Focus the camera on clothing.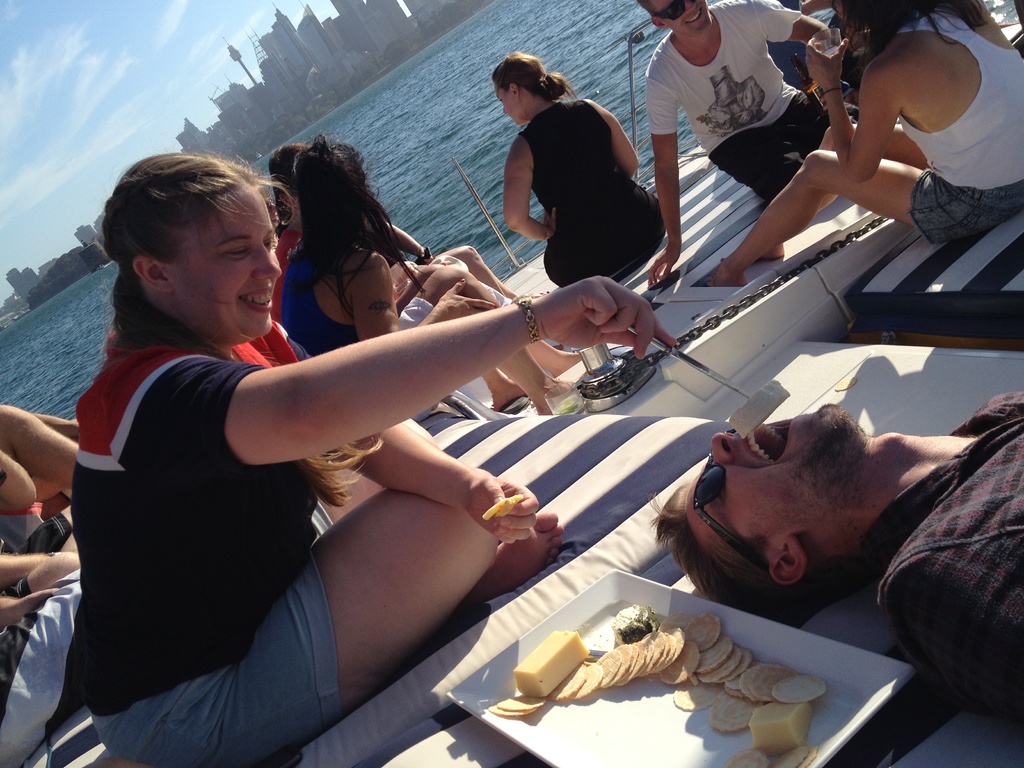
Focus region: [left=892, top=0, right=1023, bottom=252].
